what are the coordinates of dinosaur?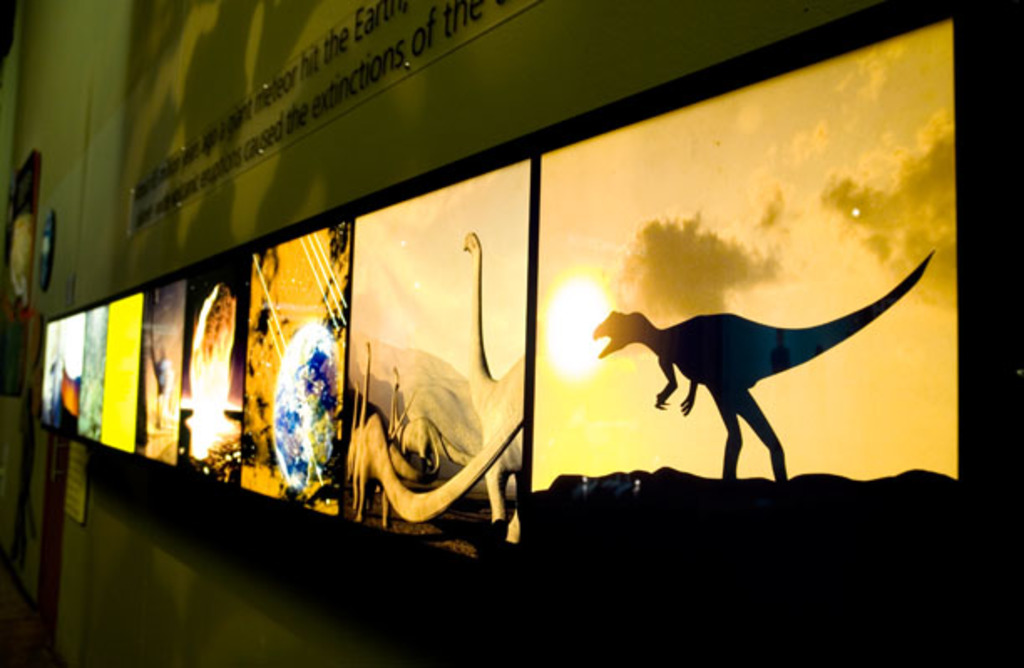
[x1=346, y1=338, x2=520, y2=526].
